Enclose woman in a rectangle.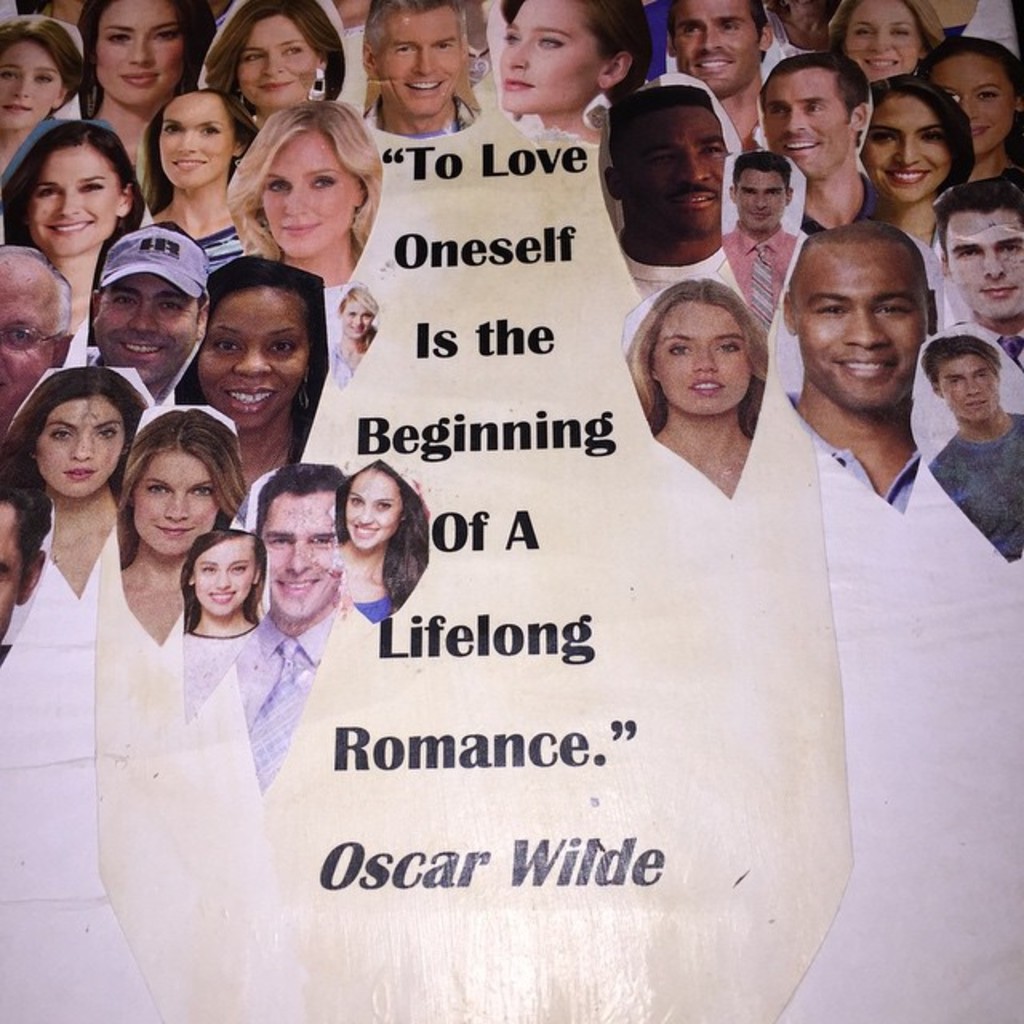
<box>216,99,394,294</box>.
